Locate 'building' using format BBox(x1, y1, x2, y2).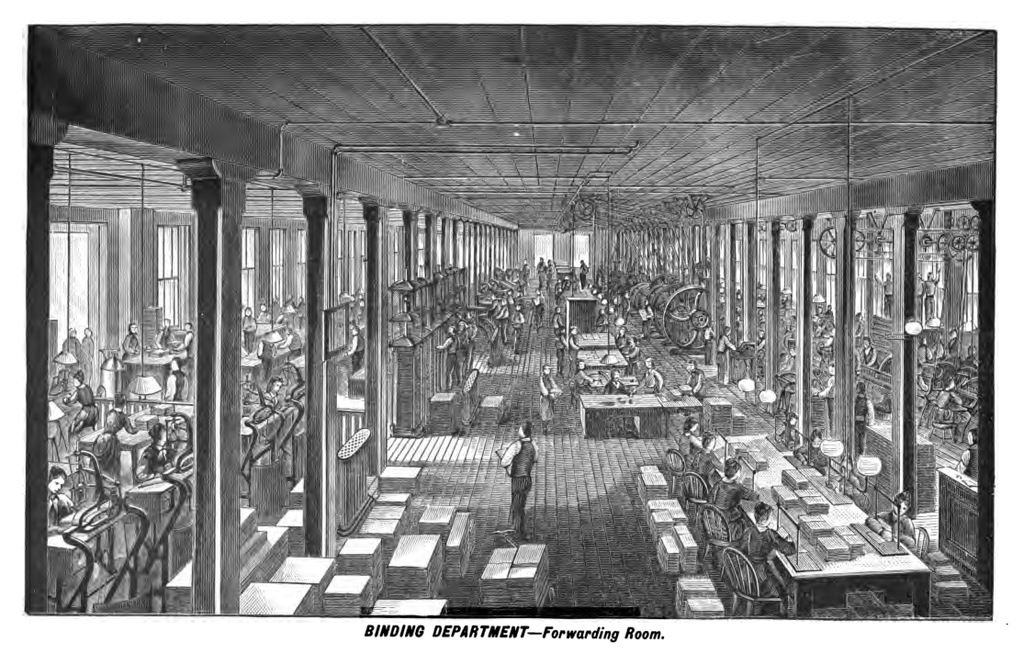
BBox(28, 28, 994, 614).
